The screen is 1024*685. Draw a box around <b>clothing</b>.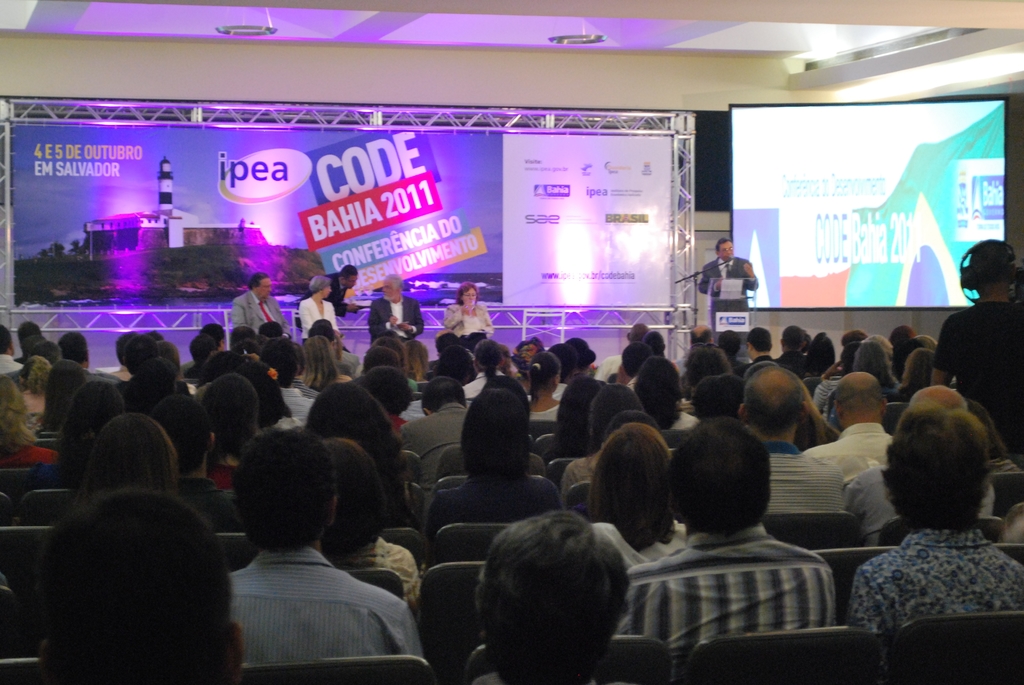
<bbox>295, 300, 337, 340</bbox>.
